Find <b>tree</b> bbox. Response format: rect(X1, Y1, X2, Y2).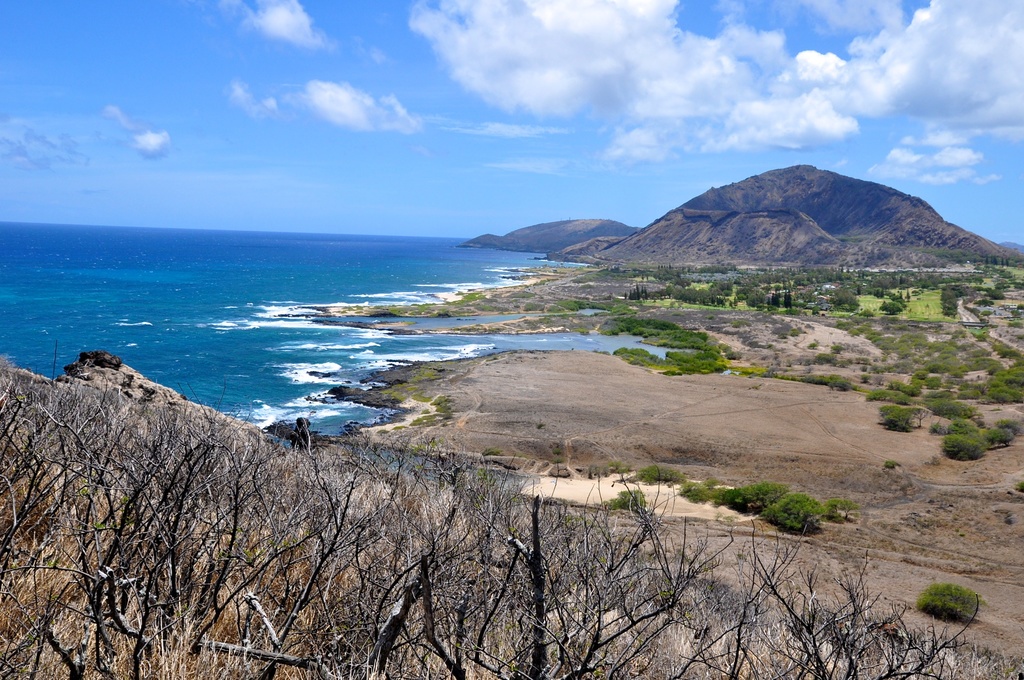
rect(680, 476, 720, 504).
